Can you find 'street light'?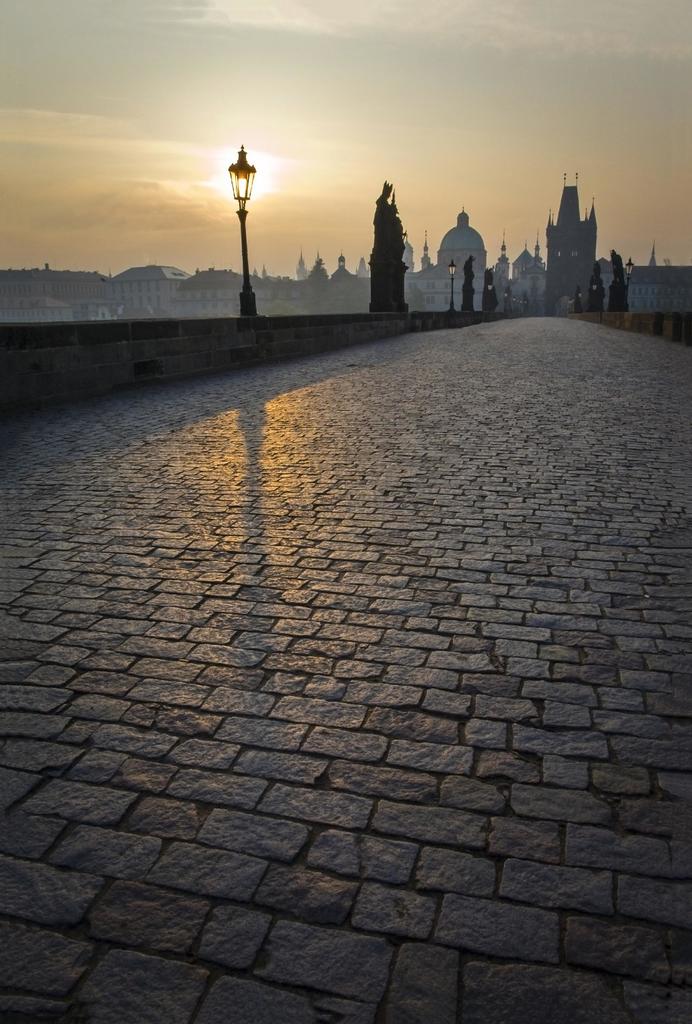
Yes, bounding box: (509,295,514,312).
